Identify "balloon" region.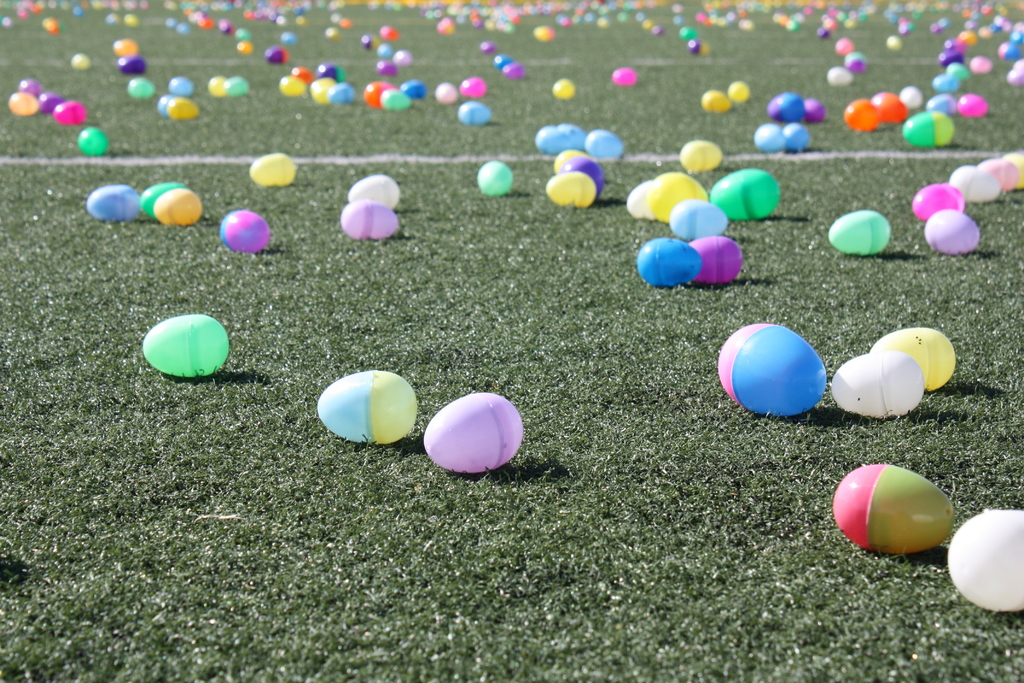
Region: 709 167 782 220.
